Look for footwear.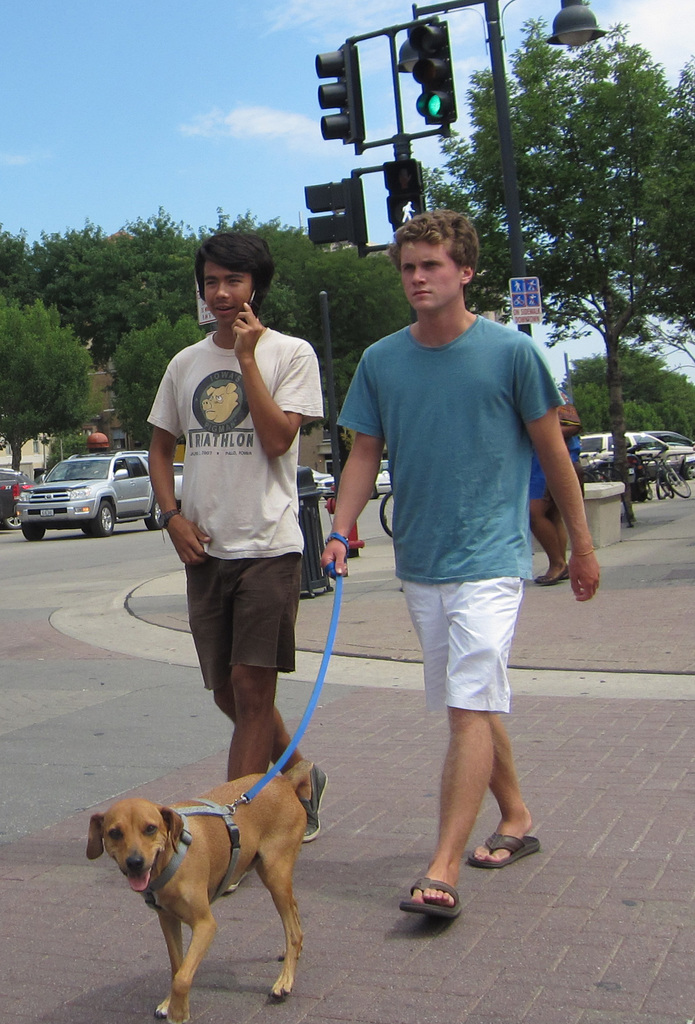
Found: (left=470, top=826, right=536, bottom=861).
